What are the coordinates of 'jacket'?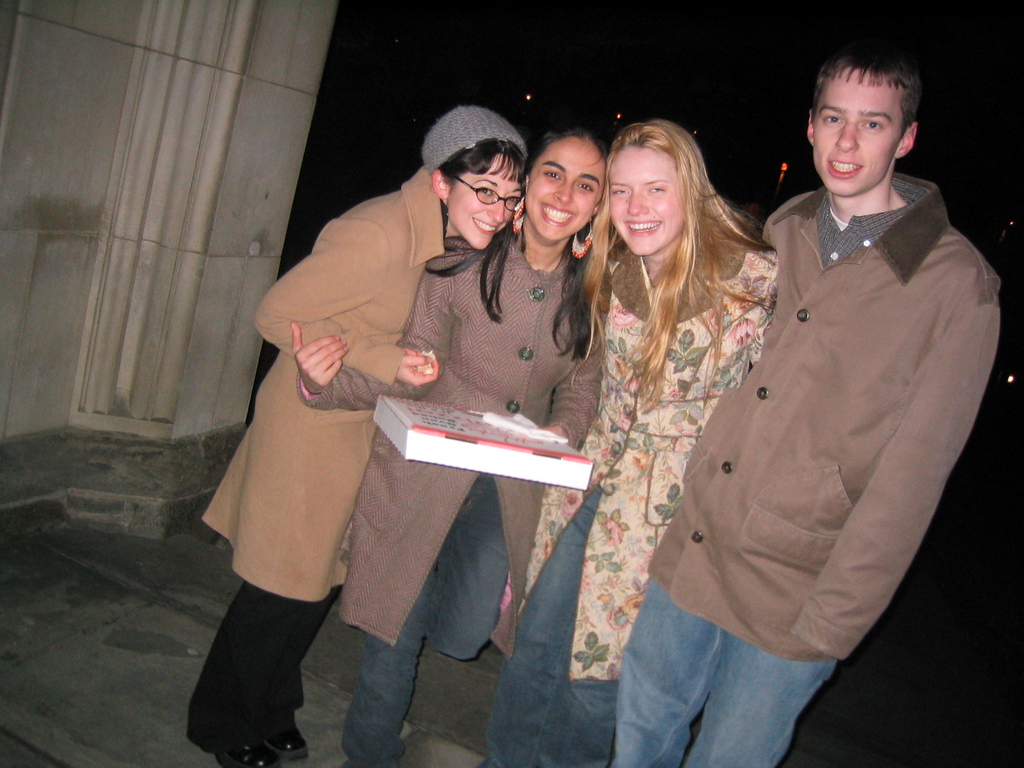
x1=646, y1=174, x2=1001, y2=662.
